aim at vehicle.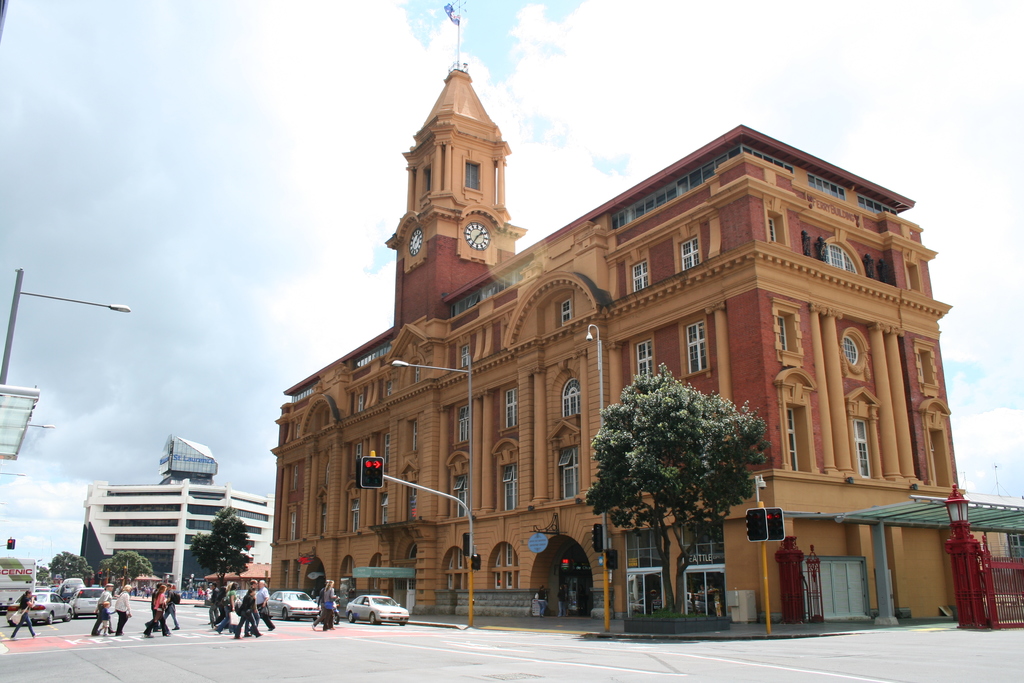
Aimed at x1=0 y1=556 x2=40 y2=610.
